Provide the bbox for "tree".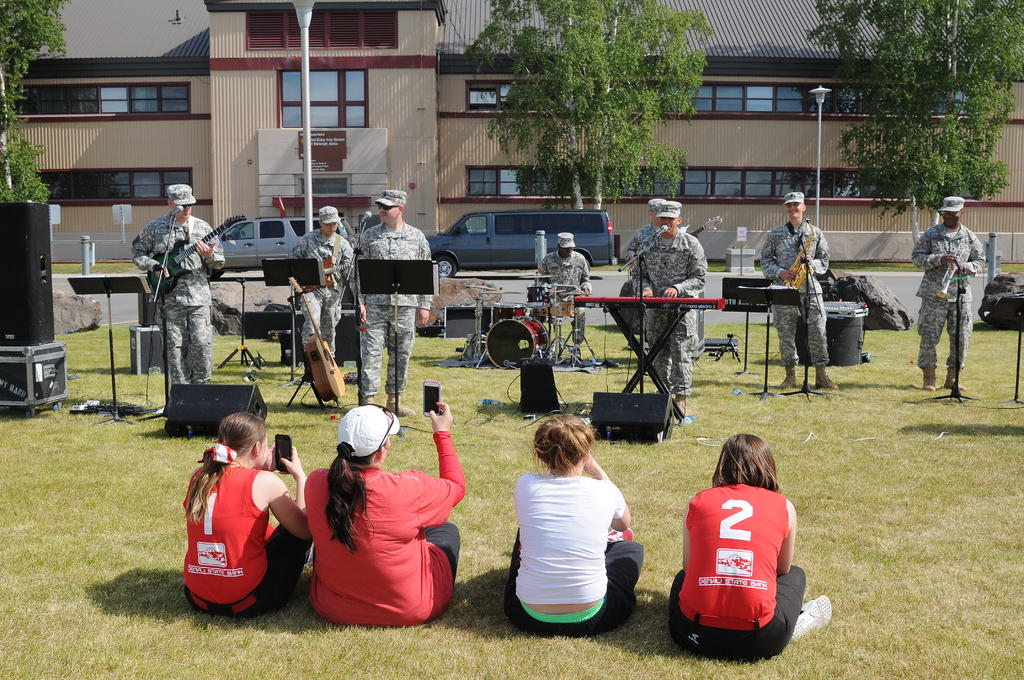
0,0,69,199.
